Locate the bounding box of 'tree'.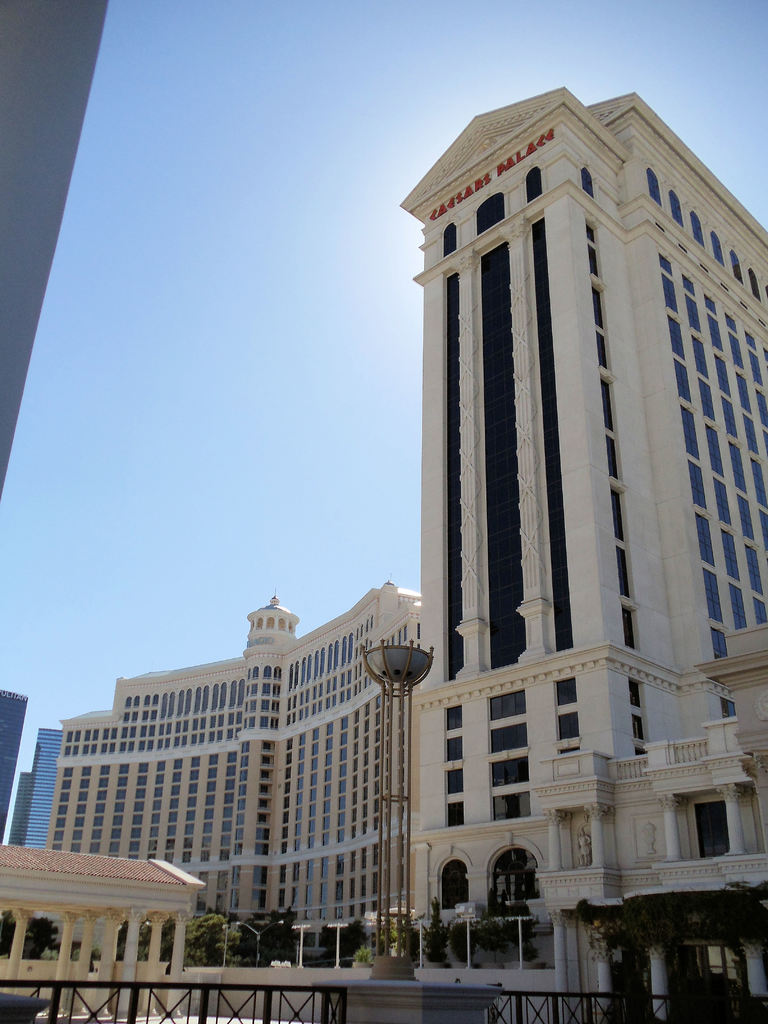
Bounding box: select_region(0, 921, 51, 956).
